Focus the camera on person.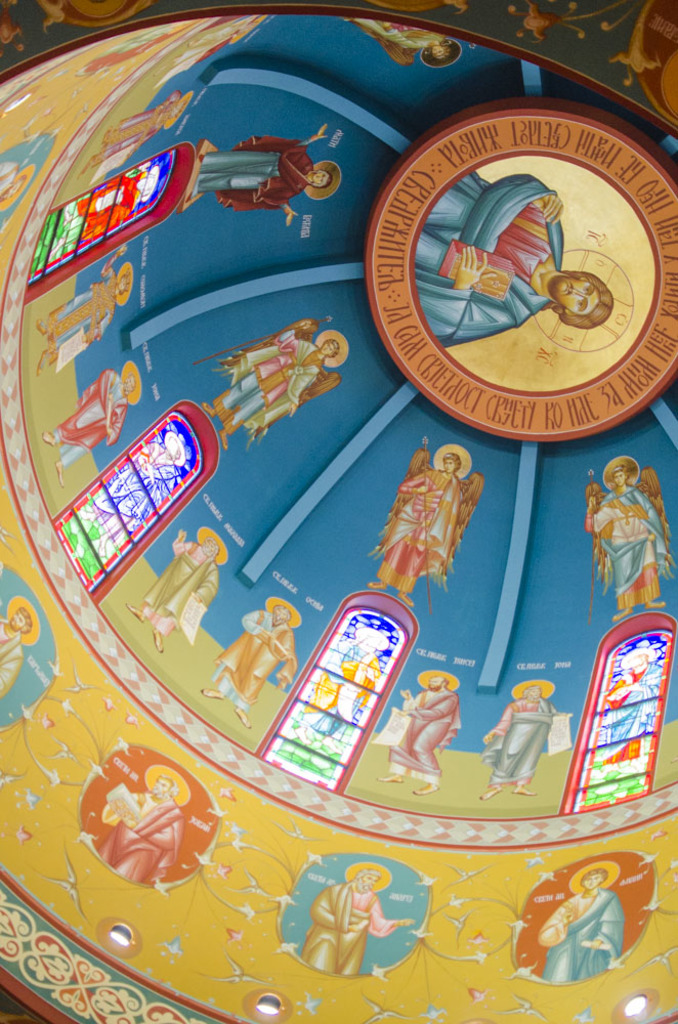
Focus region: l=37, t=353, r=149, b=494.
